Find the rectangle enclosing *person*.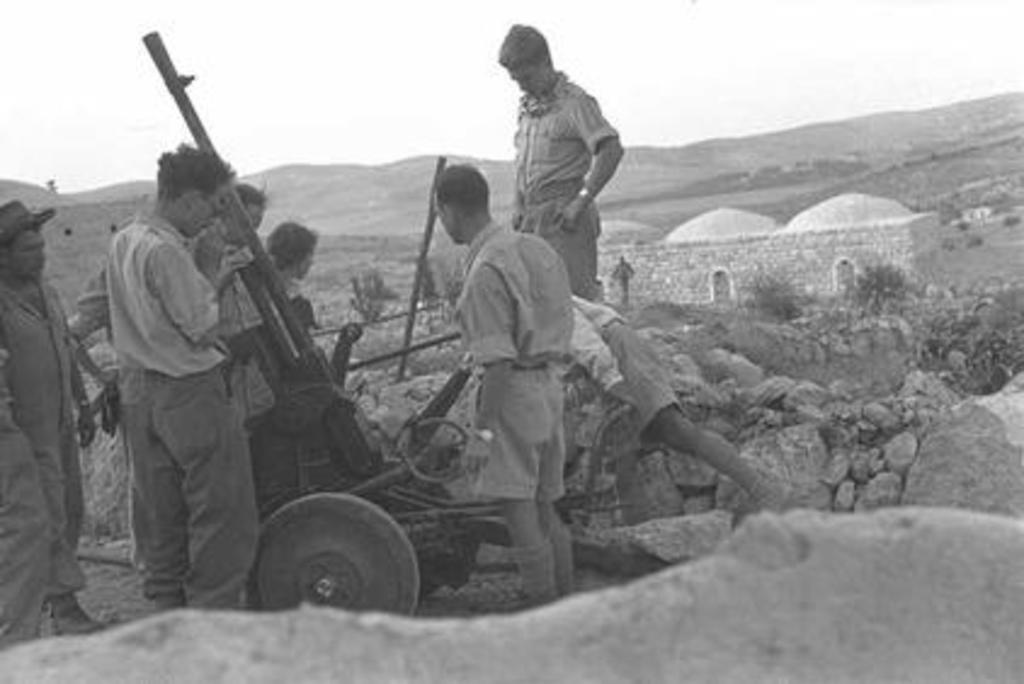
[left=461, top=163, right=575, bottom=604].
